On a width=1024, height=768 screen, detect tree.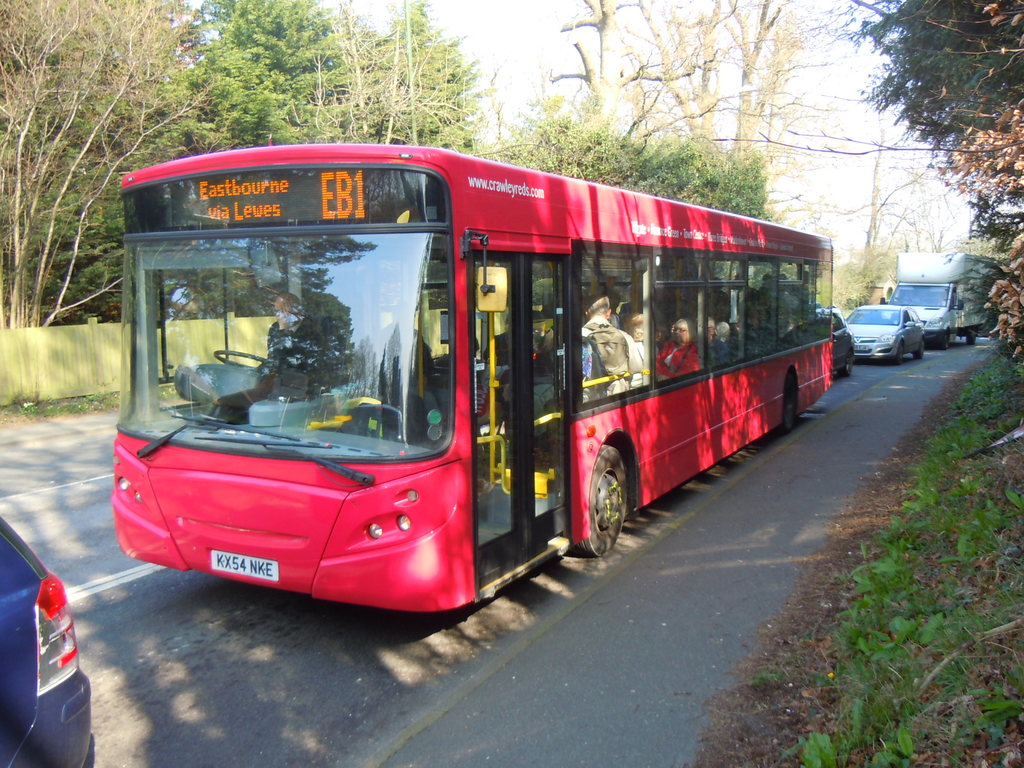
region(934, 80, 1016, 371).
